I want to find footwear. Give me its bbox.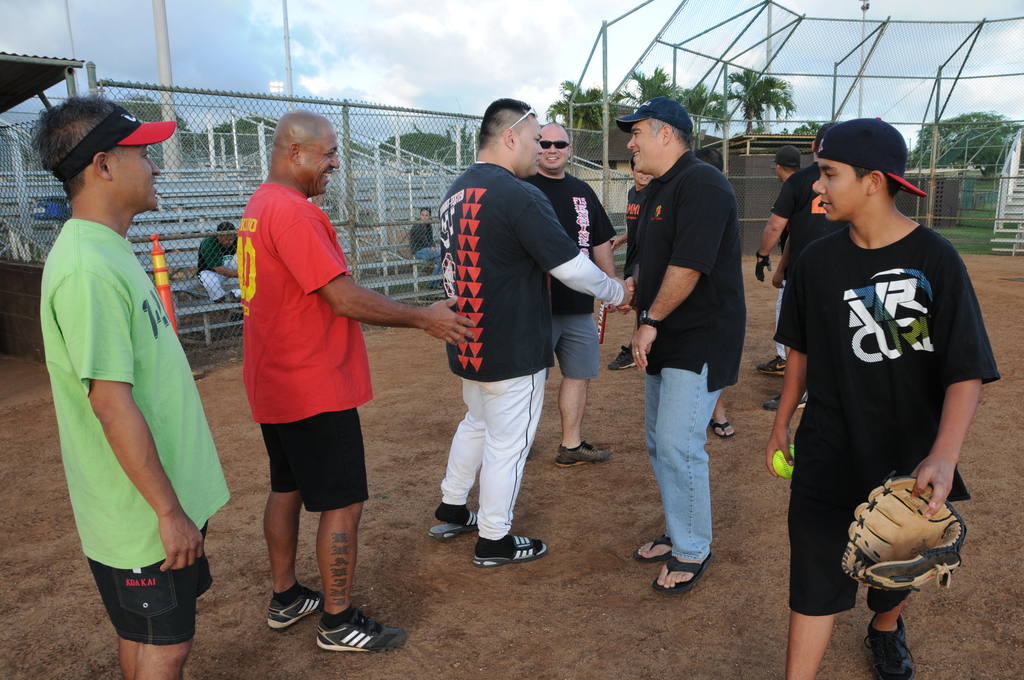
{"left": 707, "top": 414, "right": 739, "bottom": 441}.
